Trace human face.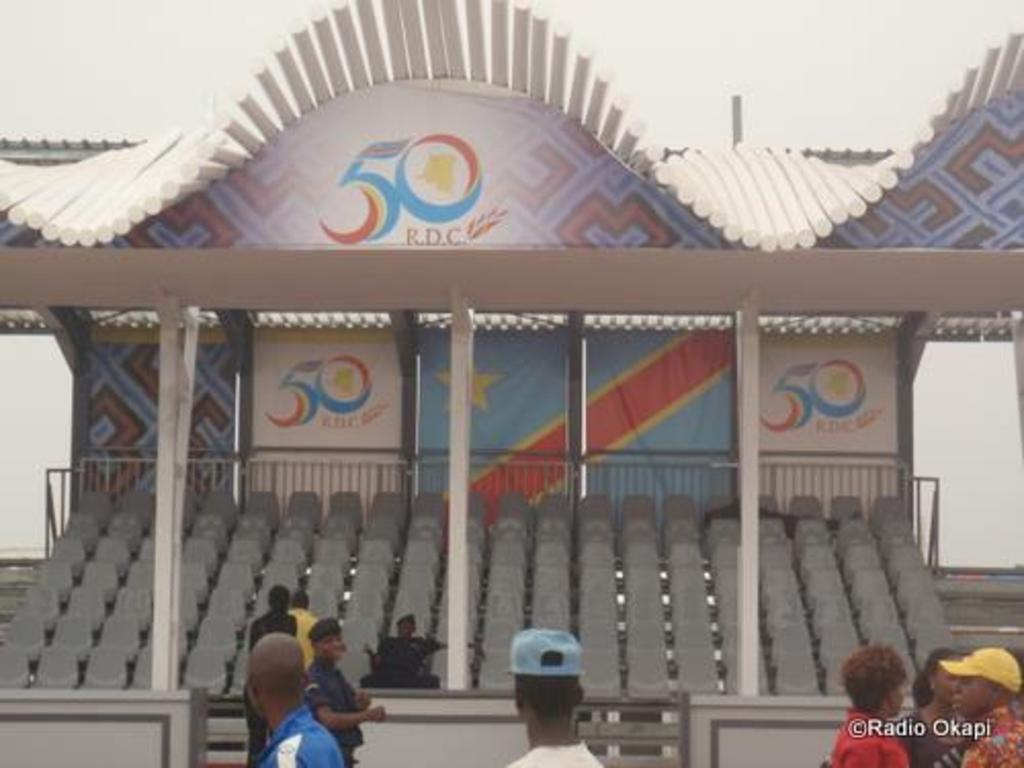
Traced to select_region(319, 633, 344, 659).
